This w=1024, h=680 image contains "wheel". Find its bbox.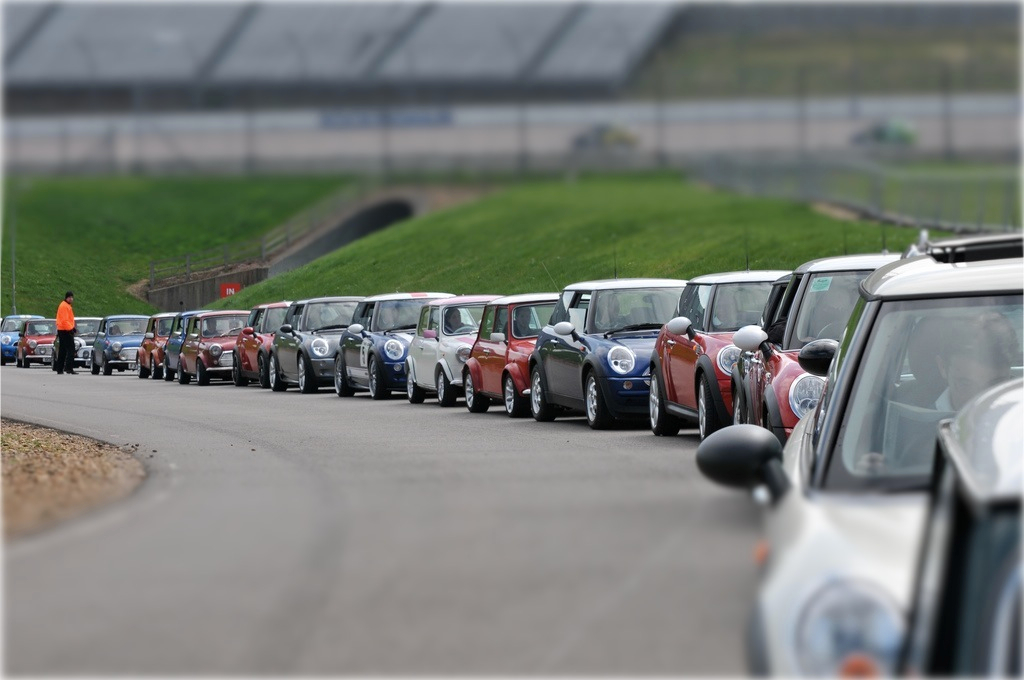
x1=584 y1=368 x2=611 y2=431.
